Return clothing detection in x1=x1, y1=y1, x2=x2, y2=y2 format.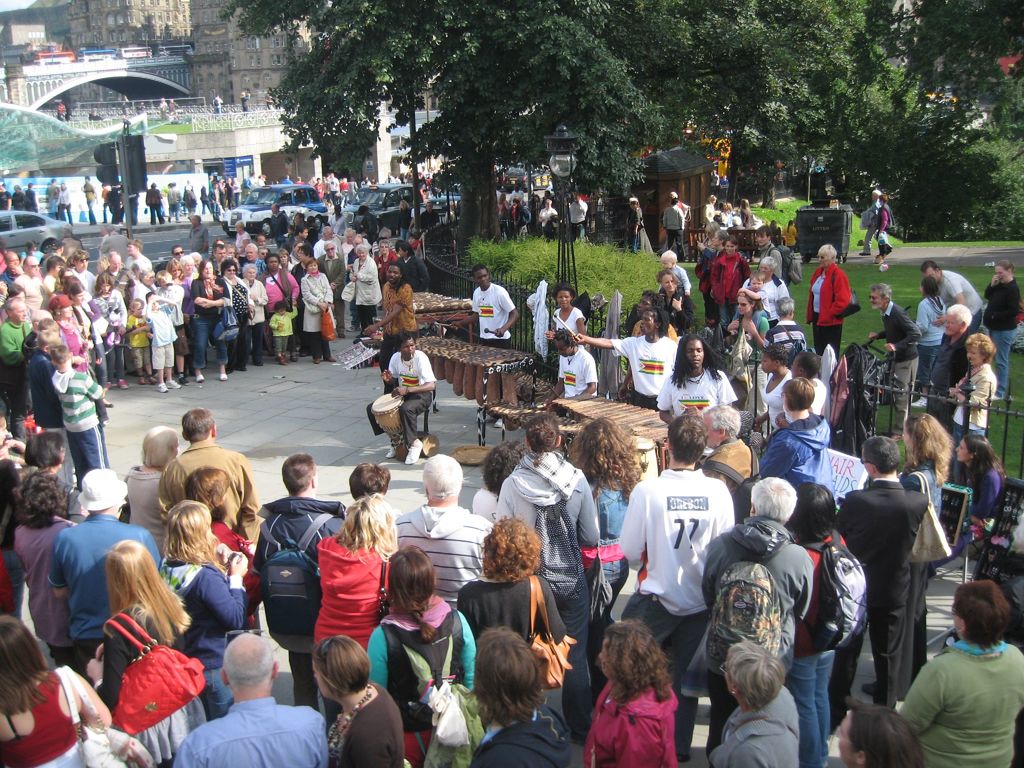
x1=90, y1=285, x2=123, y2=381.
